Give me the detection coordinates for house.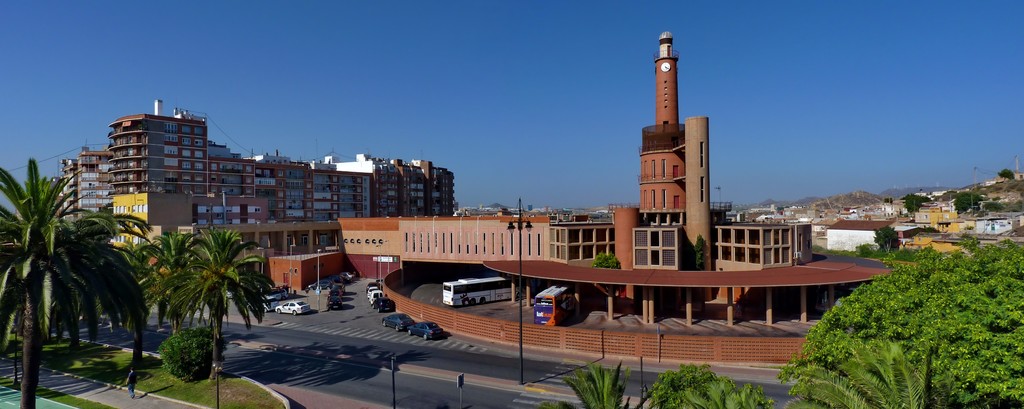
bbox=[43, 140, 111, 218].
